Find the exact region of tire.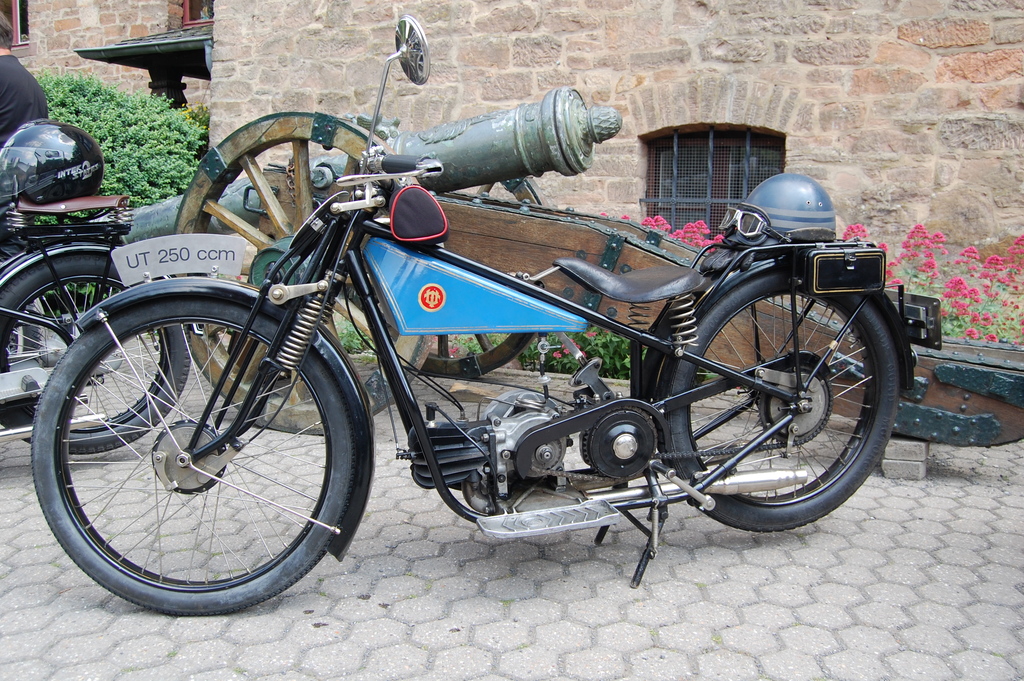
Exact region: pyautogui.locateOnScreen(660, 263, 895, 532).
